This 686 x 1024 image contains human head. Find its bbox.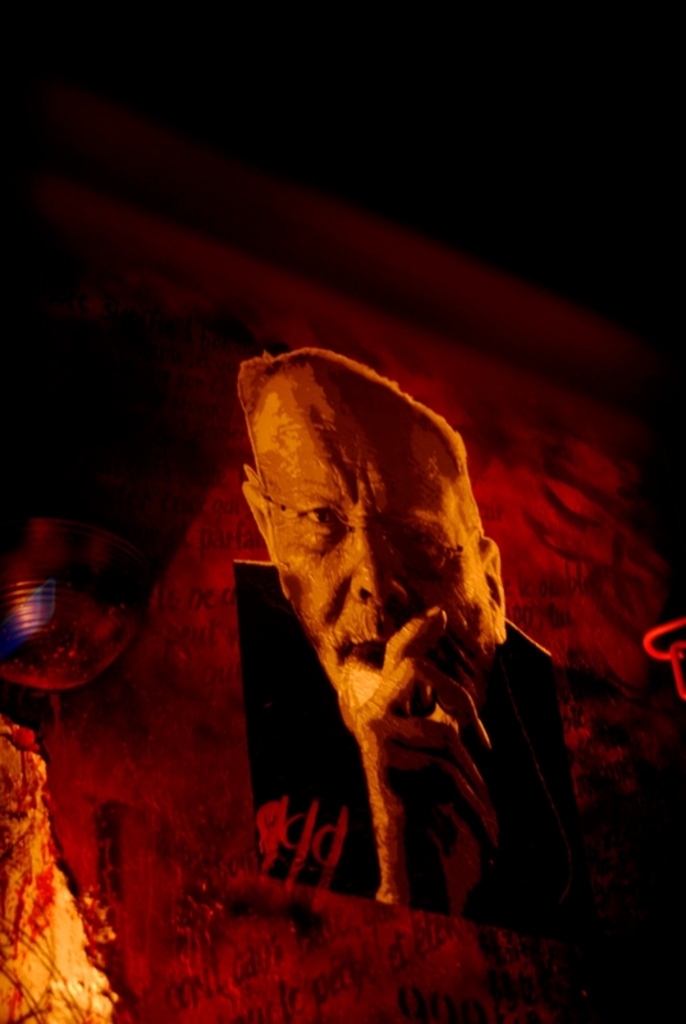
219, 337, 493, 722.
